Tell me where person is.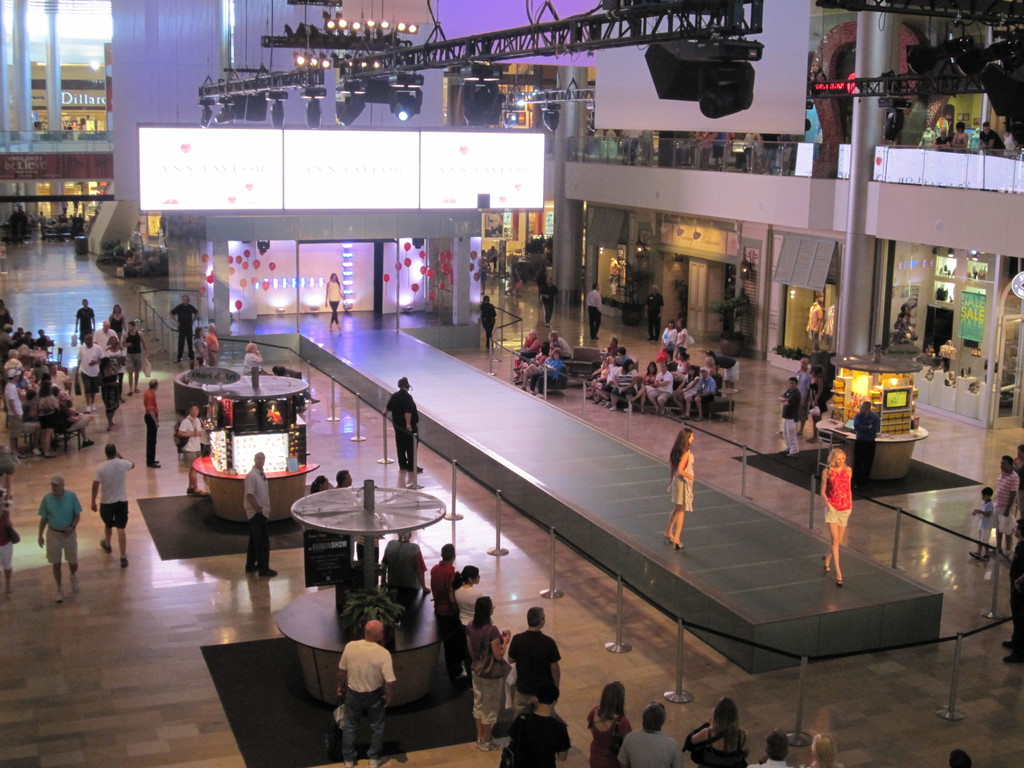
person is at l=618, t=701, r=684, b=767.
